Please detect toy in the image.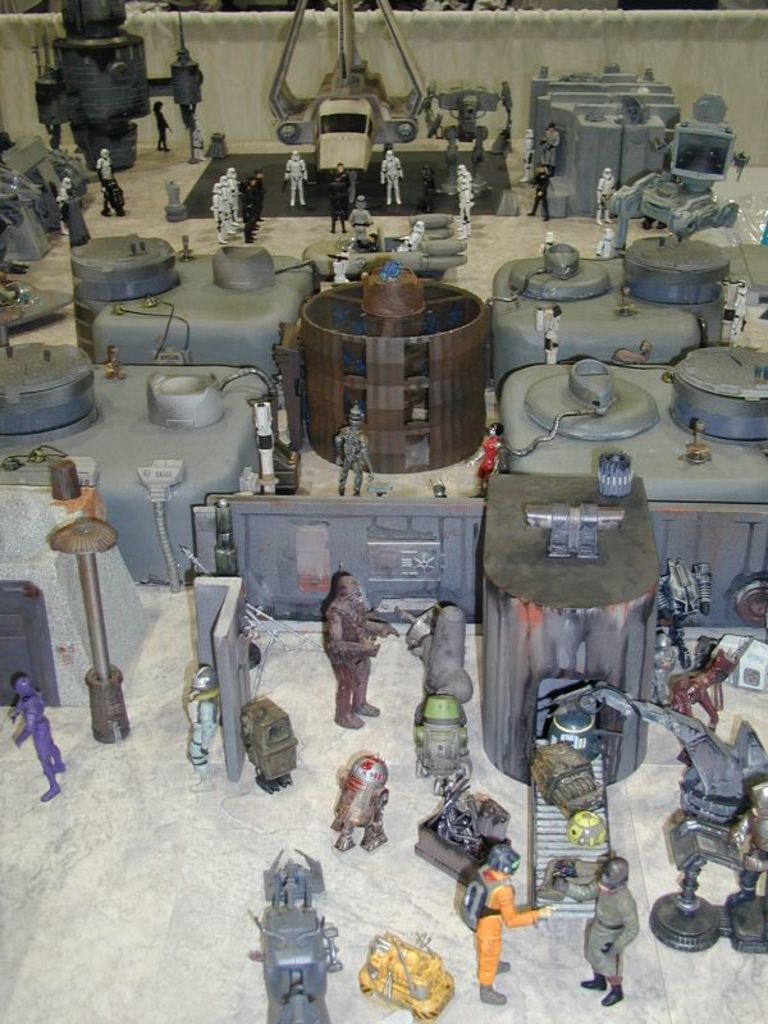
[left=95, top=146, right=115, bottom=182].
